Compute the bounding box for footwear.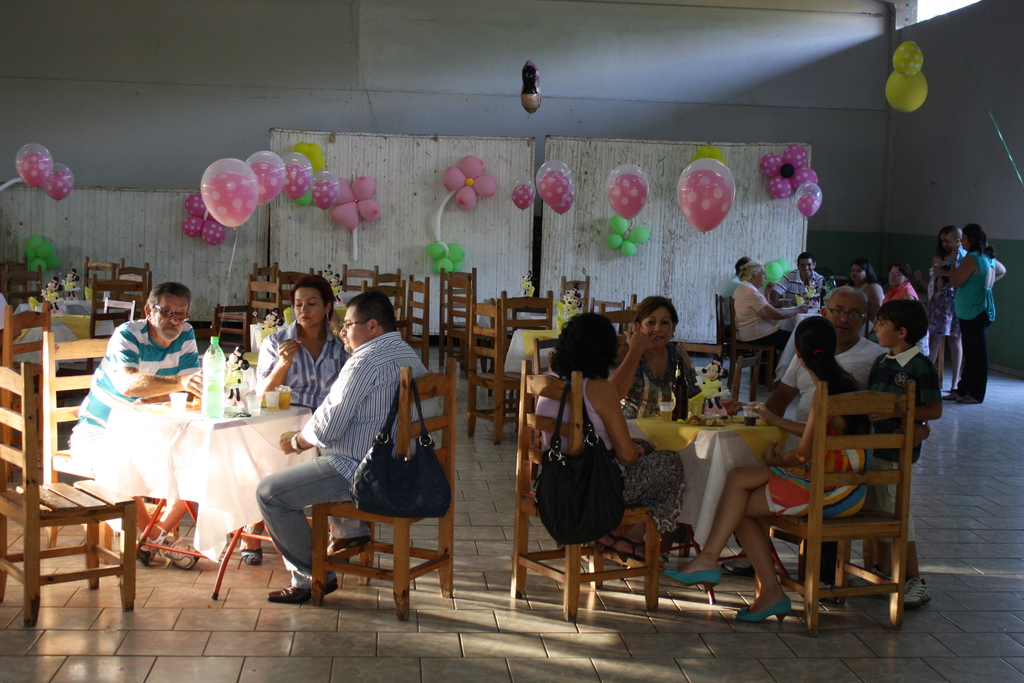
(734, 596, 790, 627).
